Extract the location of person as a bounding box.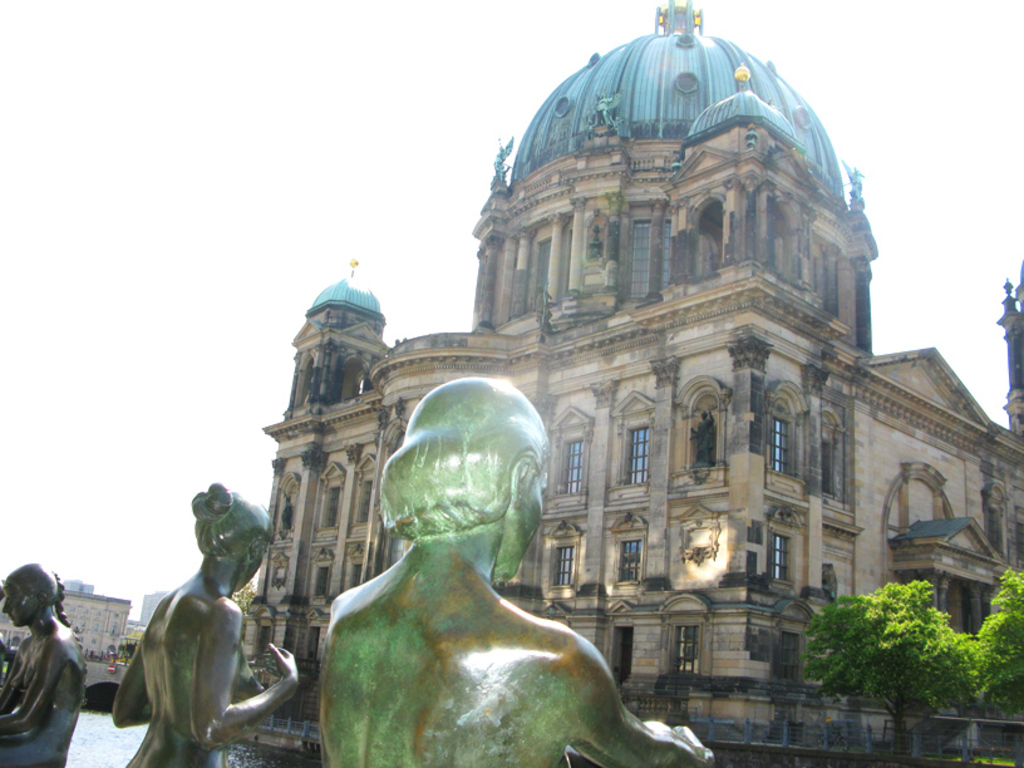
{"left": 117, "top": 525, "right": 264, "bottom": 767}.
